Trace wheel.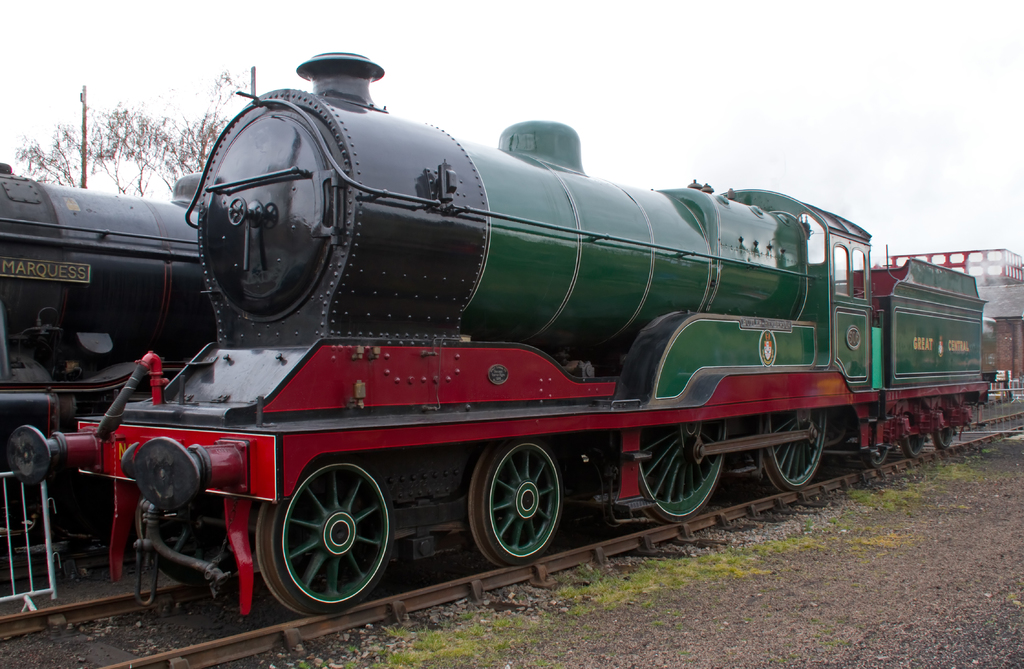
Traced to bbox(248, 451, 399, 619).
